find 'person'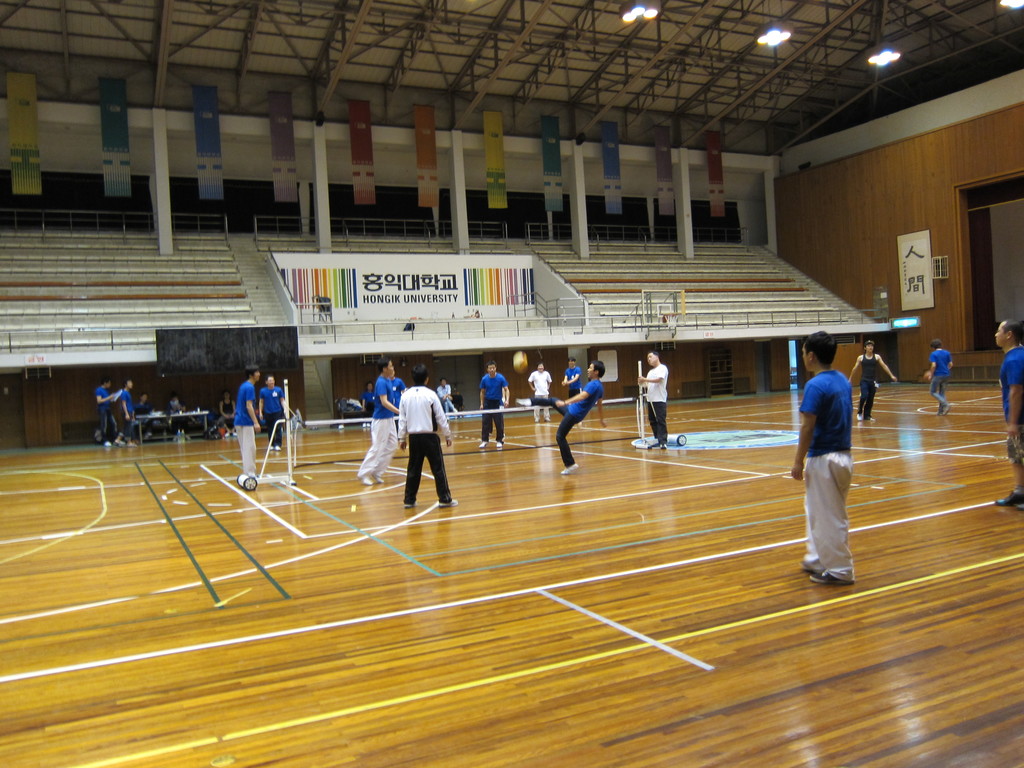
l=918, t=339, r=954, b=419
